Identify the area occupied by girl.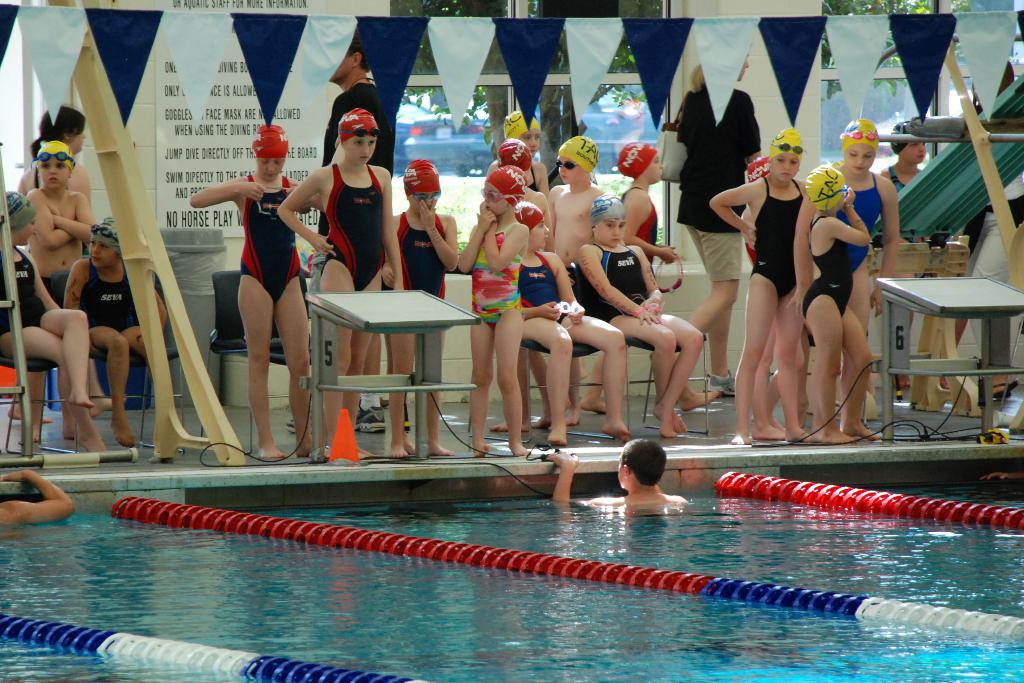
Area: region(456, 165, 525, 454).
